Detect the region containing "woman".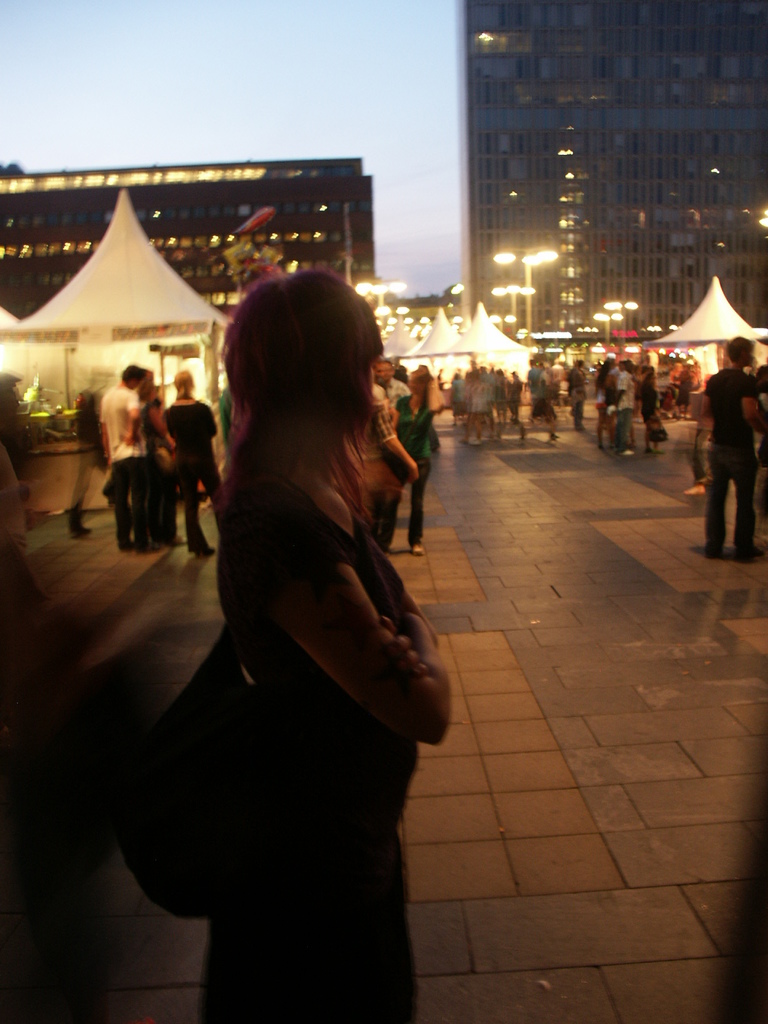
642/365/659/452.
